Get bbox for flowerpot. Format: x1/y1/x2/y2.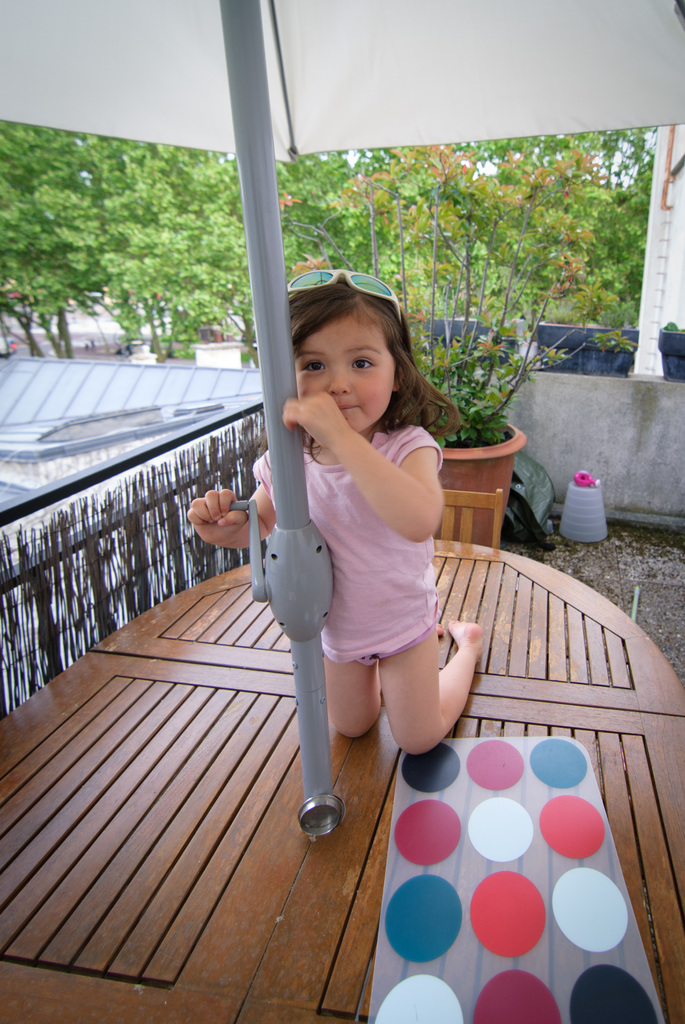
654/325/684/386.
